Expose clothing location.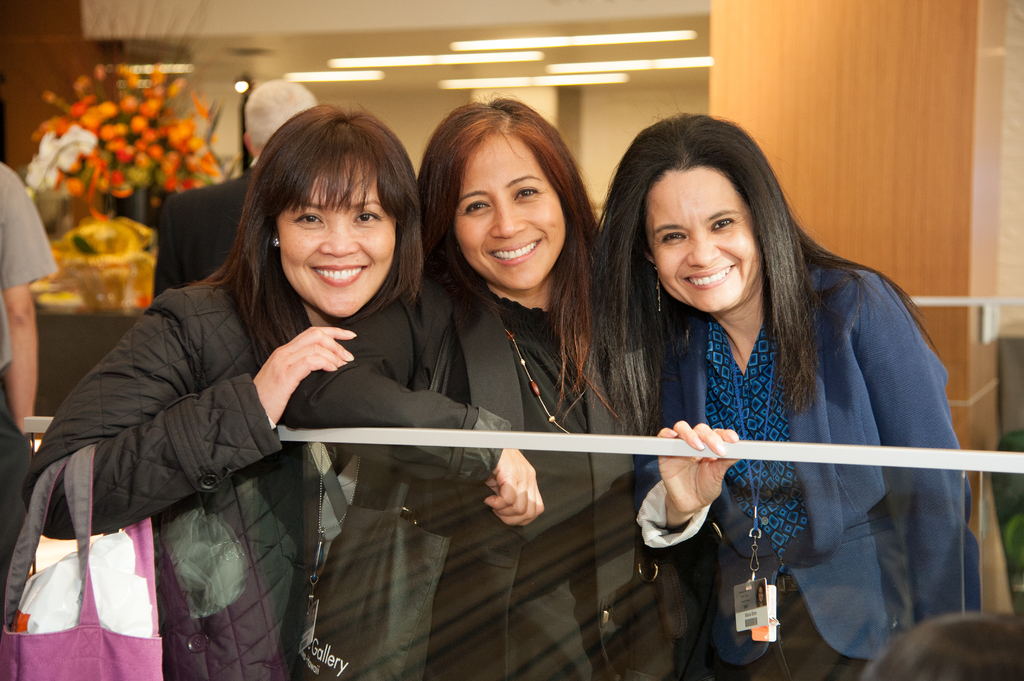
Exposed at {"left": 27, "top": 269, "right": 306, "bottom": 680}.
